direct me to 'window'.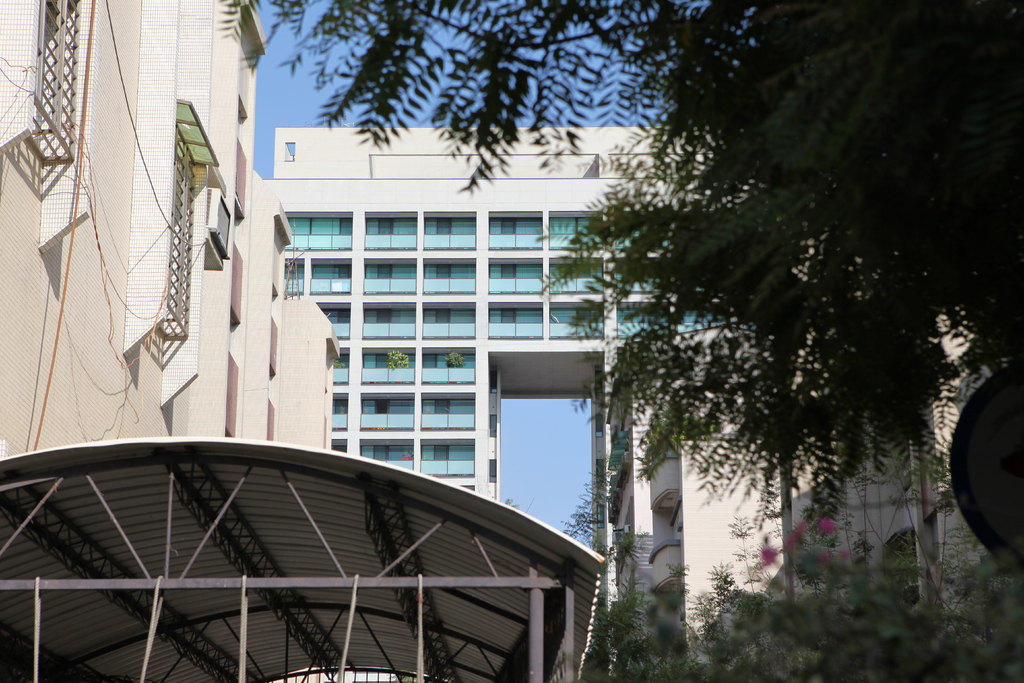
Direction: [x1=595, y1=413, x2=604, y2=437].
